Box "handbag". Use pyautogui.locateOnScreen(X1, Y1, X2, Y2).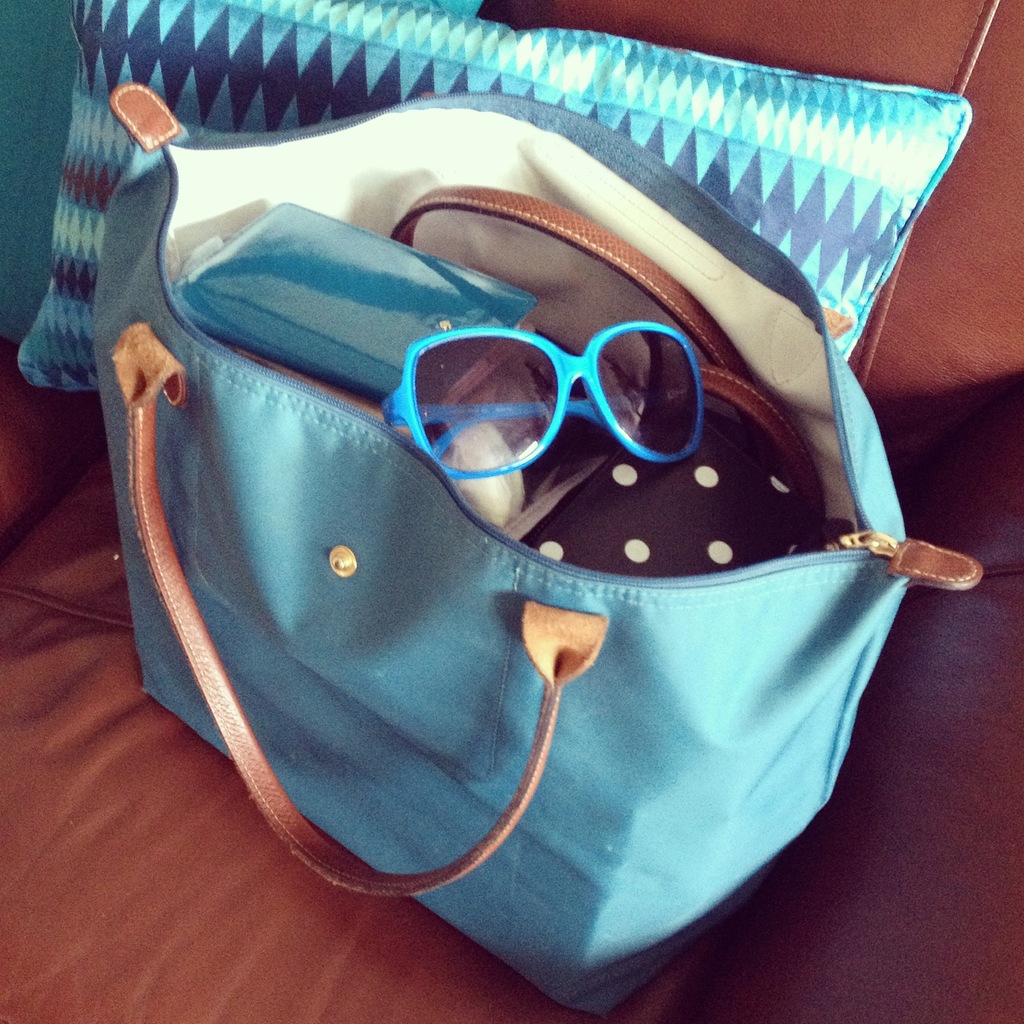
pyautogui.locateOnScreen(86, 75, 989, 1020).
